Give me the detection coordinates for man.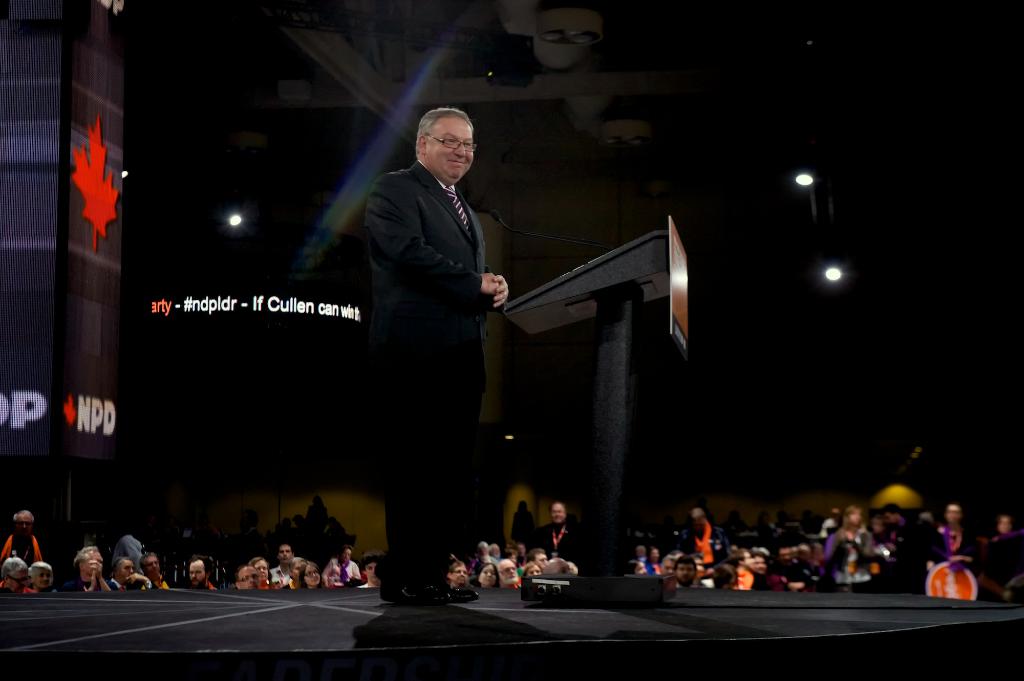
crop(269, 540, 295, 582).
